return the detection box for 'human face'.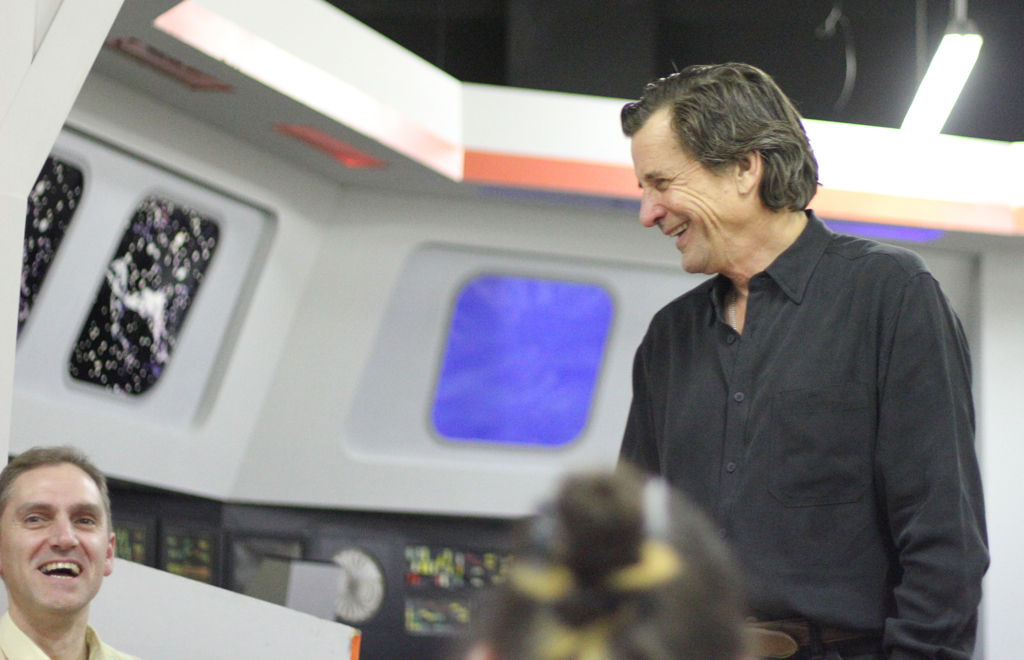
625 111 753 272.
